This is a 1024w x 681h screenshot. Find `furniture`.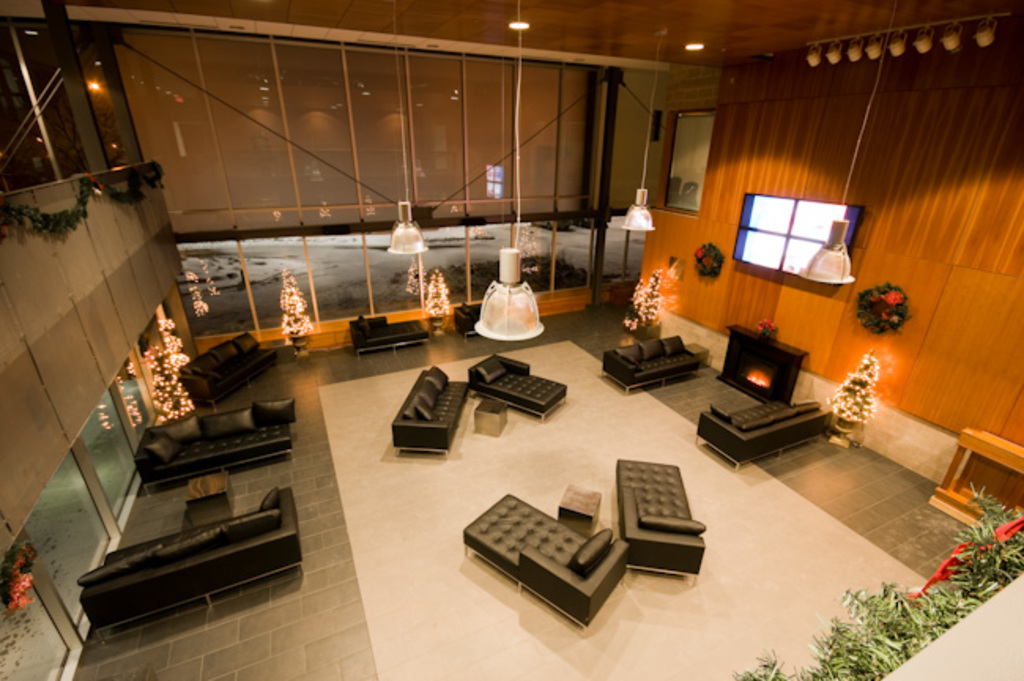
Bounding box: pyautogui.locateOnScreen(77, 487, 298, 651).
